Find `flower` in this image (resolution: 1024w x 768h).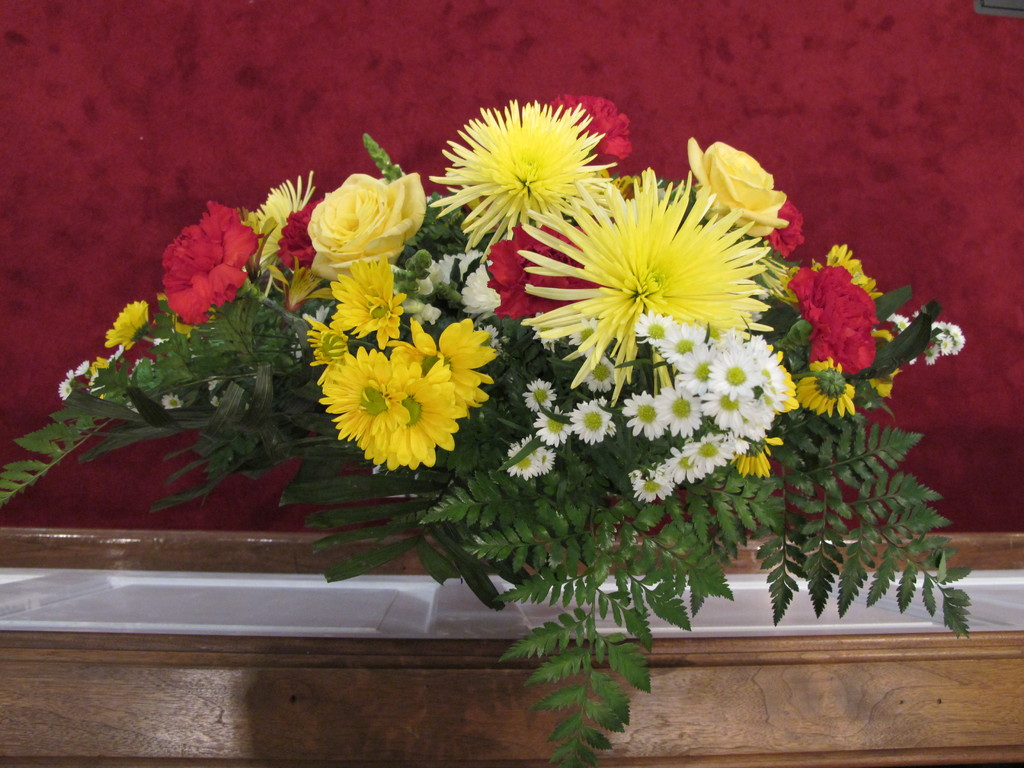
BBox(499, 303, 796, 507).
